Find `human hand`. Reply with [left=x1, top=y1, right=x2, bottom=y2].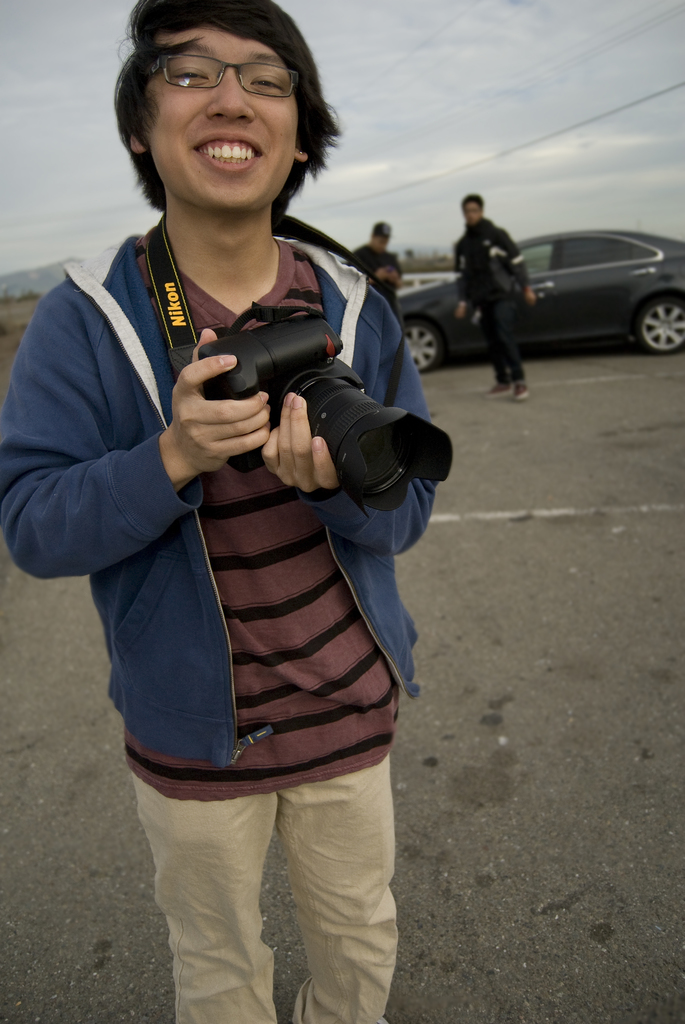
[left=385, top=267, right=399, bottom=281].
